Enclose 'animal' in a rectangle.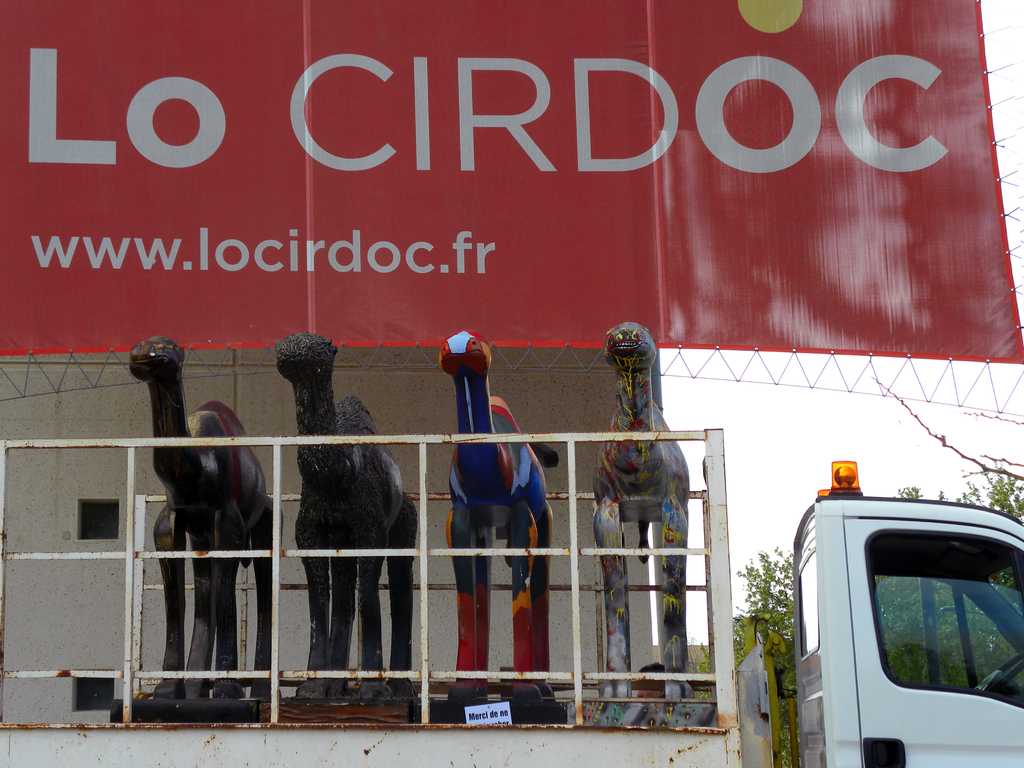
[270,338,417,701].
